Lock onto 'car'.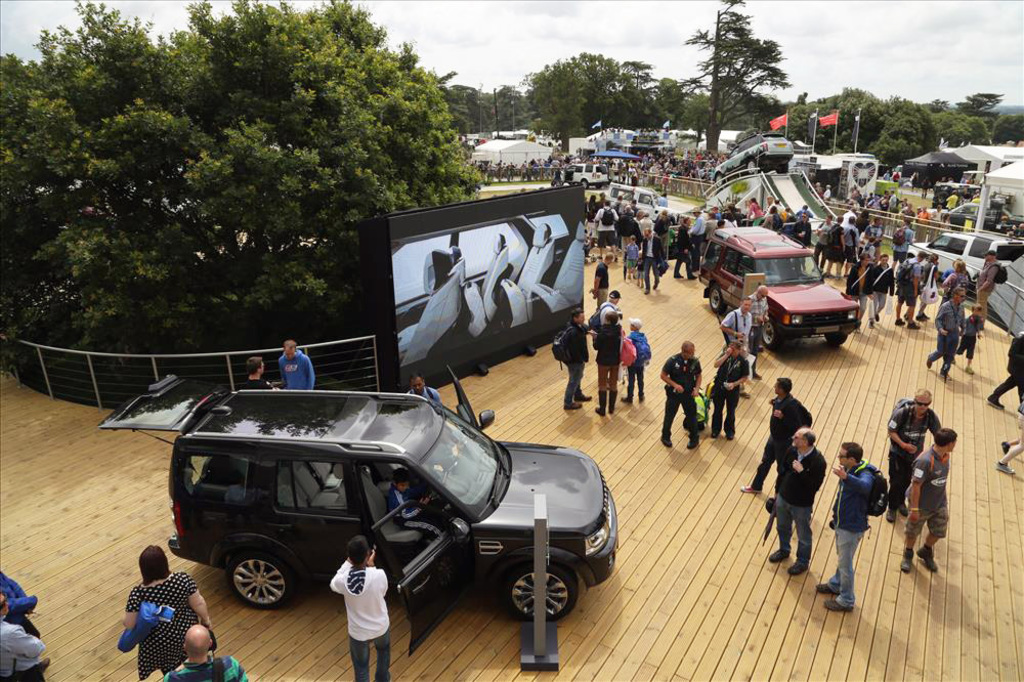
Locked: 701 218 856 348.
